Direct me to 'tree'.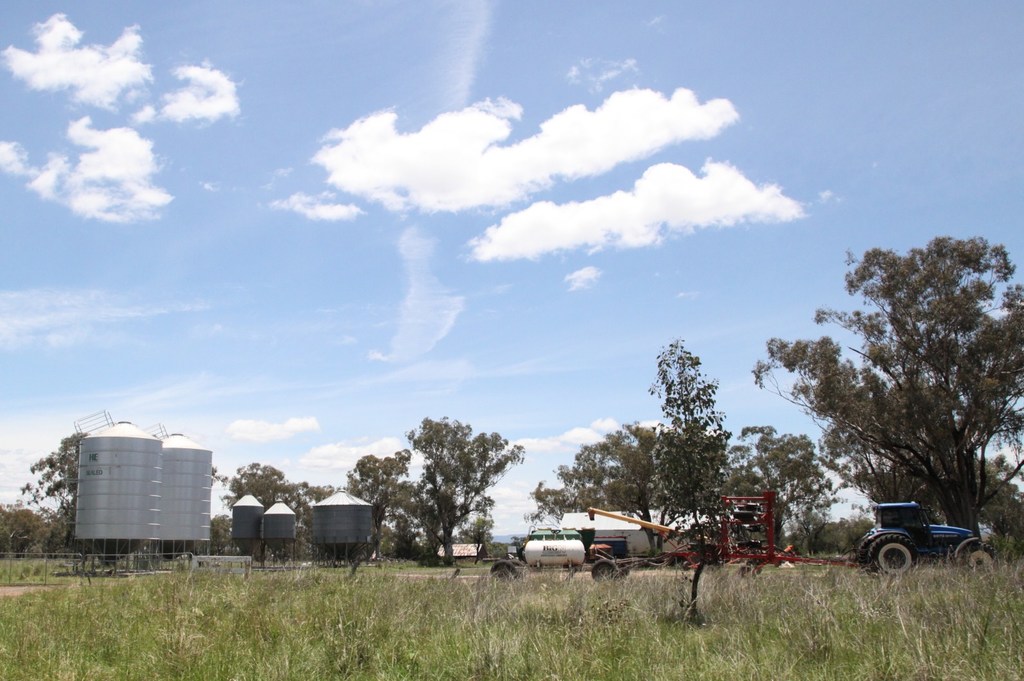
Direction: bbox=[648, 341, 736, 557].
